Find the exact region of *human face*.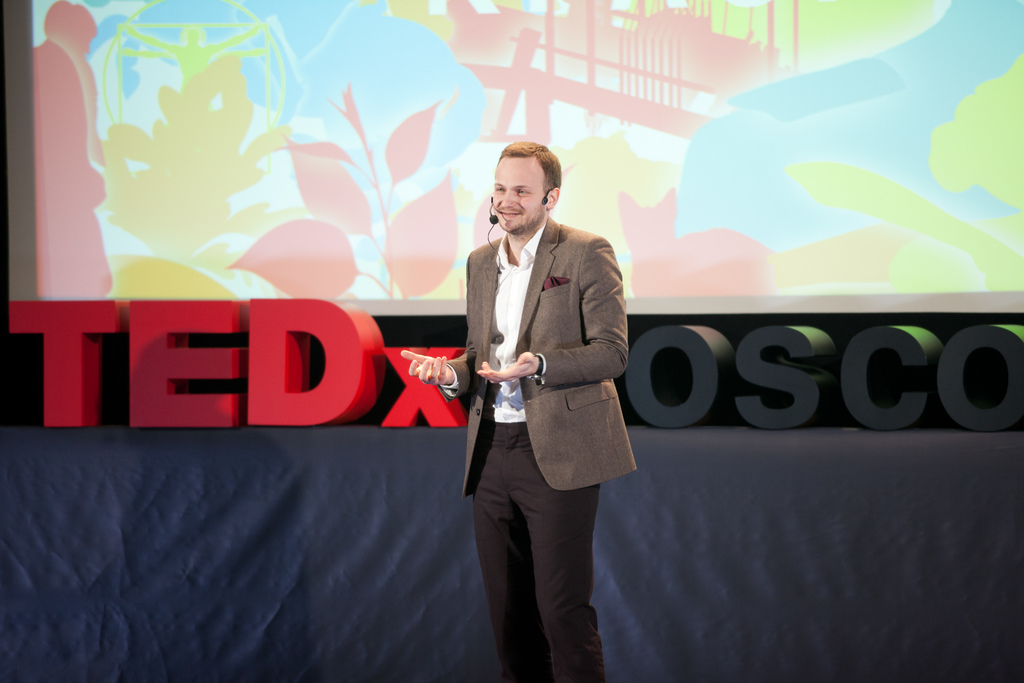
Exact region: (490, 153, 540, 231).
